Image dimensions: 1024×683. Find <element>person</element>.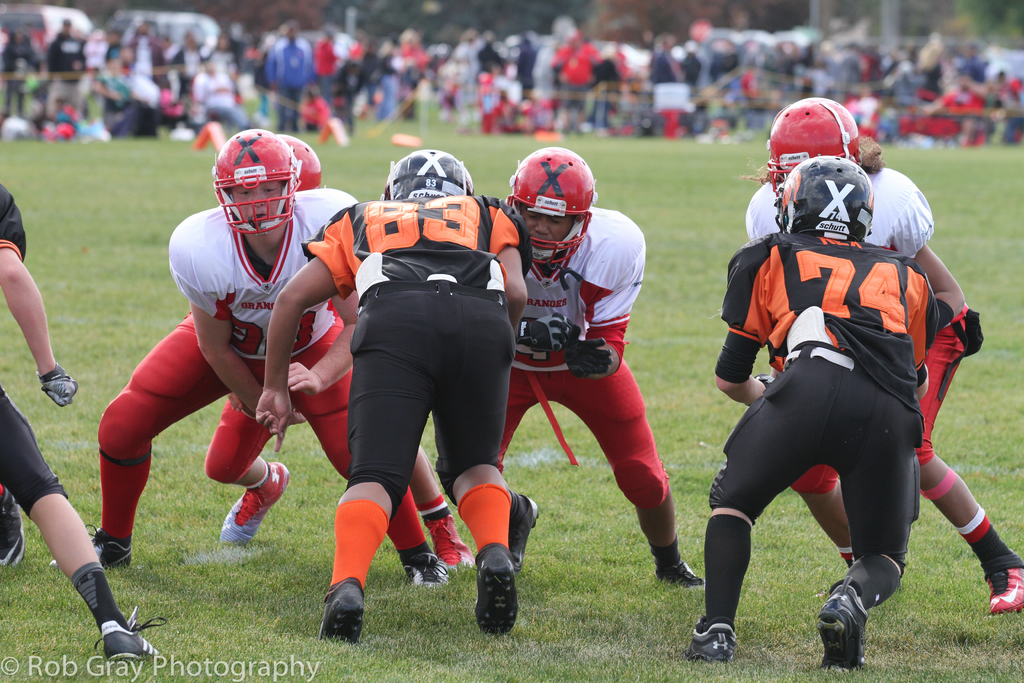
<bbox>740, 94, 1023, 614</bbox>.
